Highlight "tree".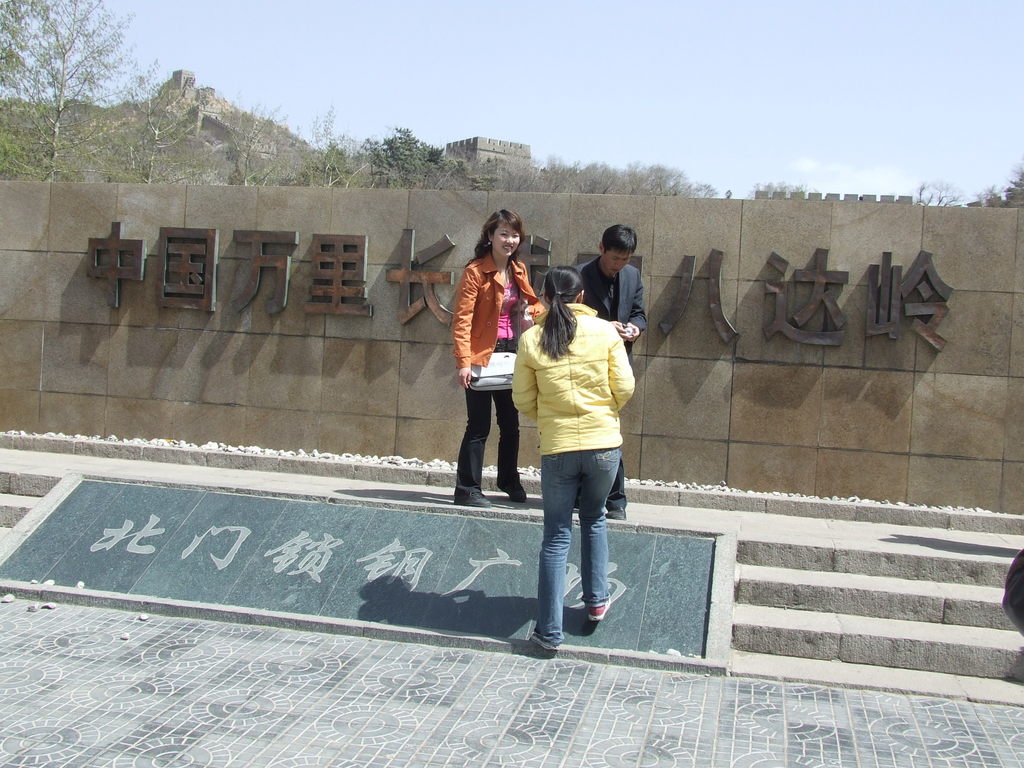
Highlighted region: 225/110/307/184.
